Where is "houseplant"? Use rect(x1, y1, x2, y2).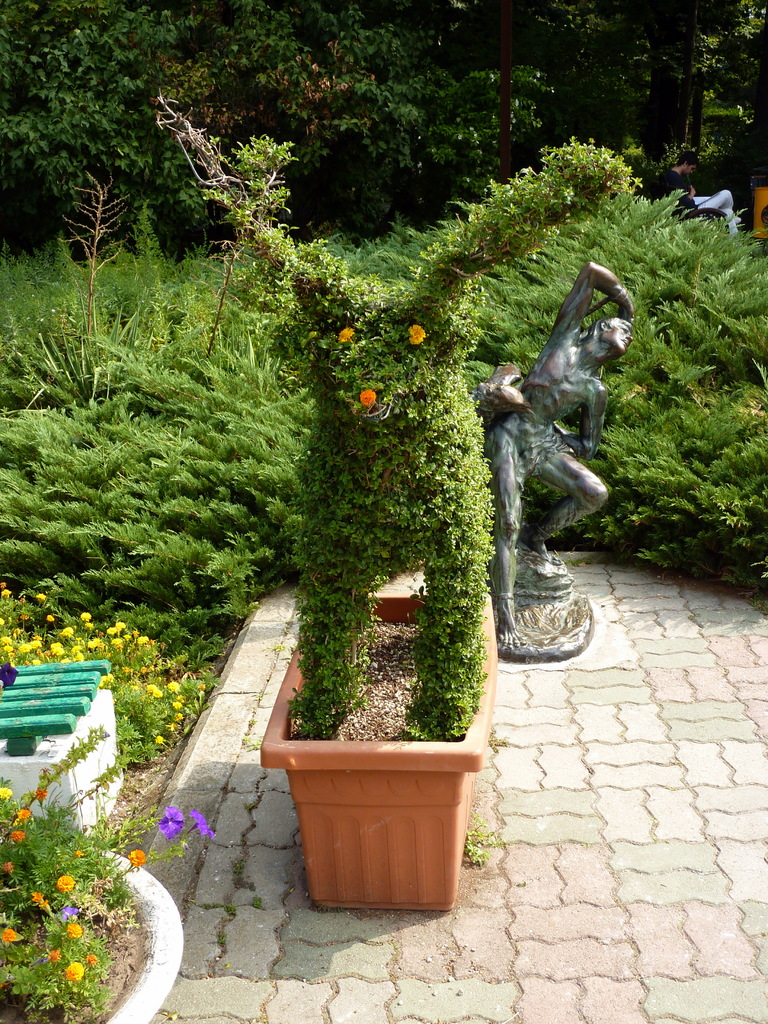
rect(0, 713, 222, 1023).
